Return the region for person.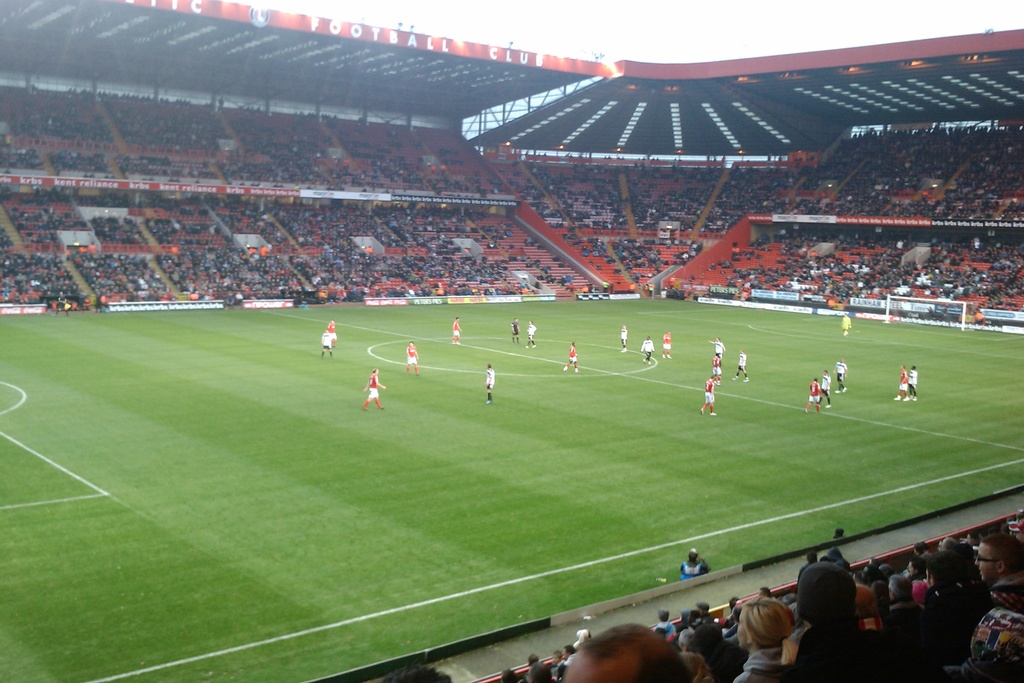
l=709, t=336, r=724, b=349.
